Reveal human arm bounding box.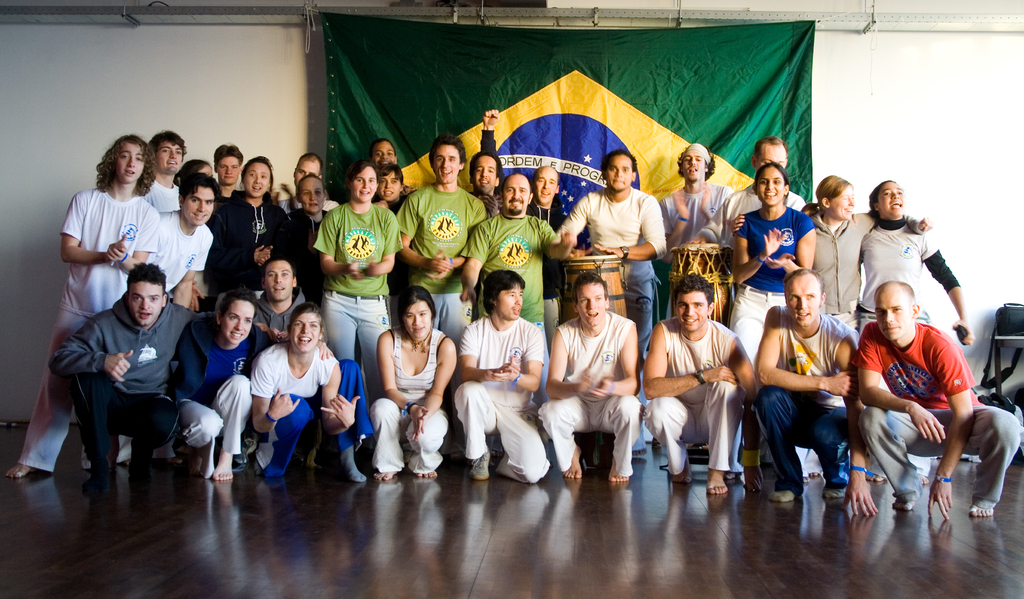
Revealed: (x1=644, y1=320, x2=736, y2=402).
